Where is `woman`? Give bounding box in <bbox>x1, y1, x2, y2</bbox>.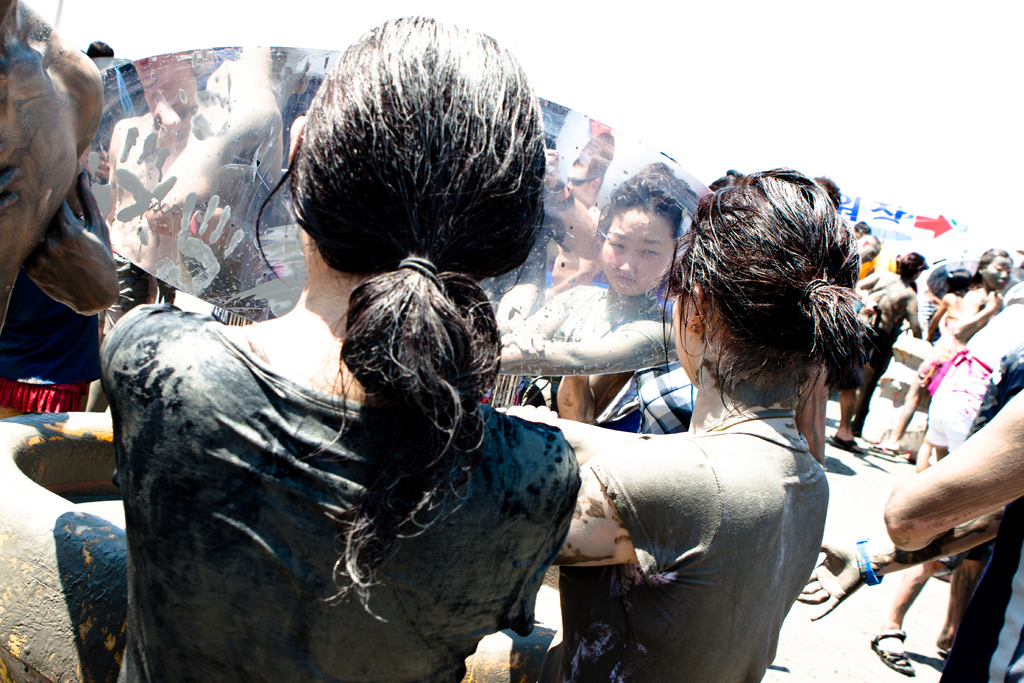
<bbox>502, 163, 687, 441</bbox>.
